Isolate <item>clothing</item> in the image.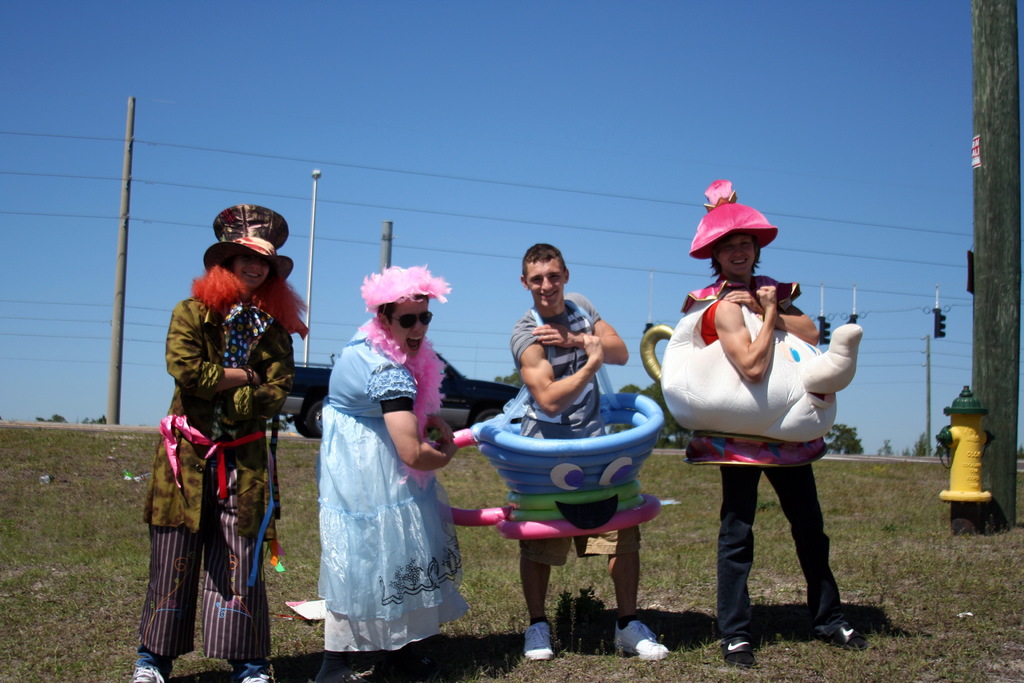
Isolated region: x1=313 y1=318 x2=472 y2=649.
